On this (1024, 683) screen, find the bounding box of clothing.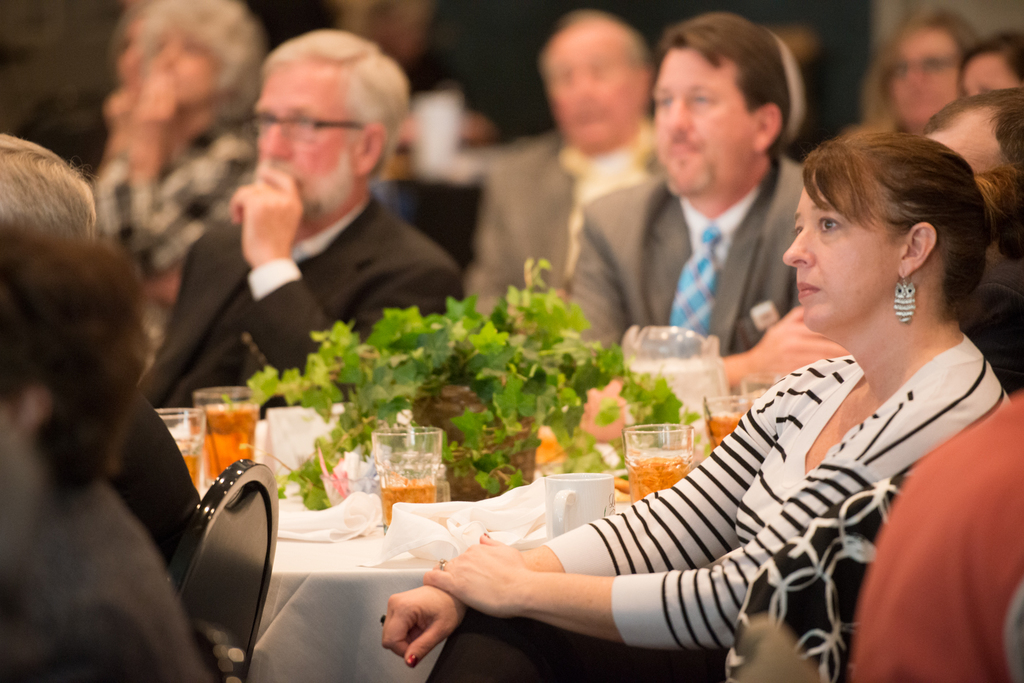
Bounding box: (left=88, top=122, right=253, bottom=269).
